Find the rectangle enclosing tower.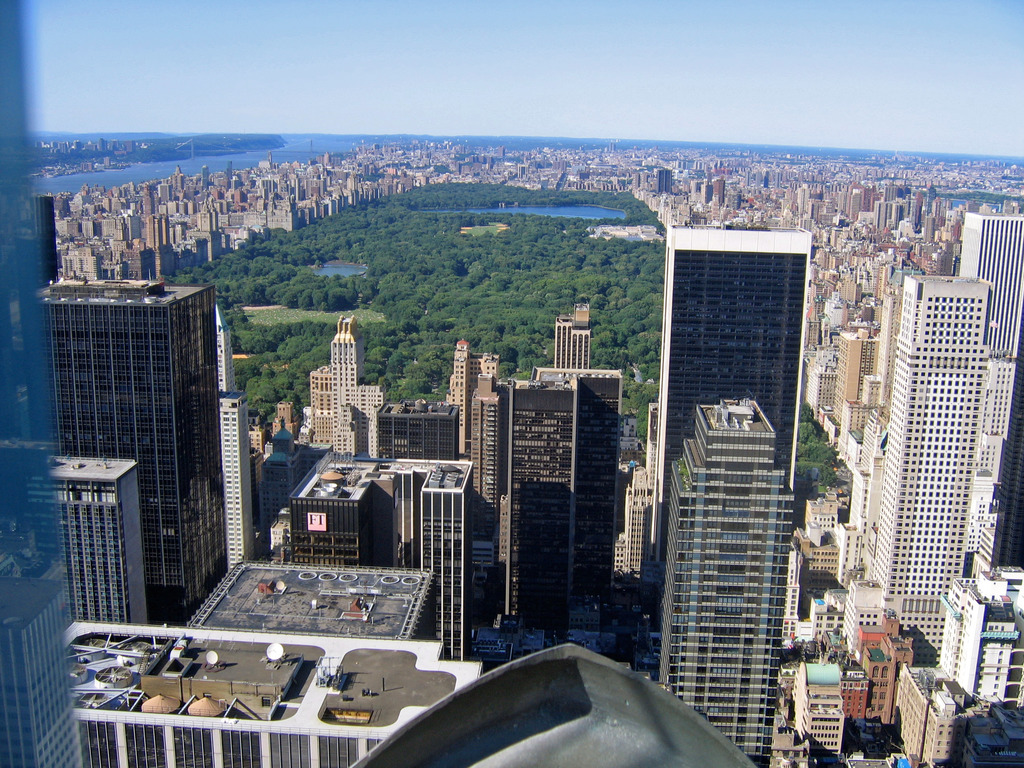
box(392, 394, 458, 460).
